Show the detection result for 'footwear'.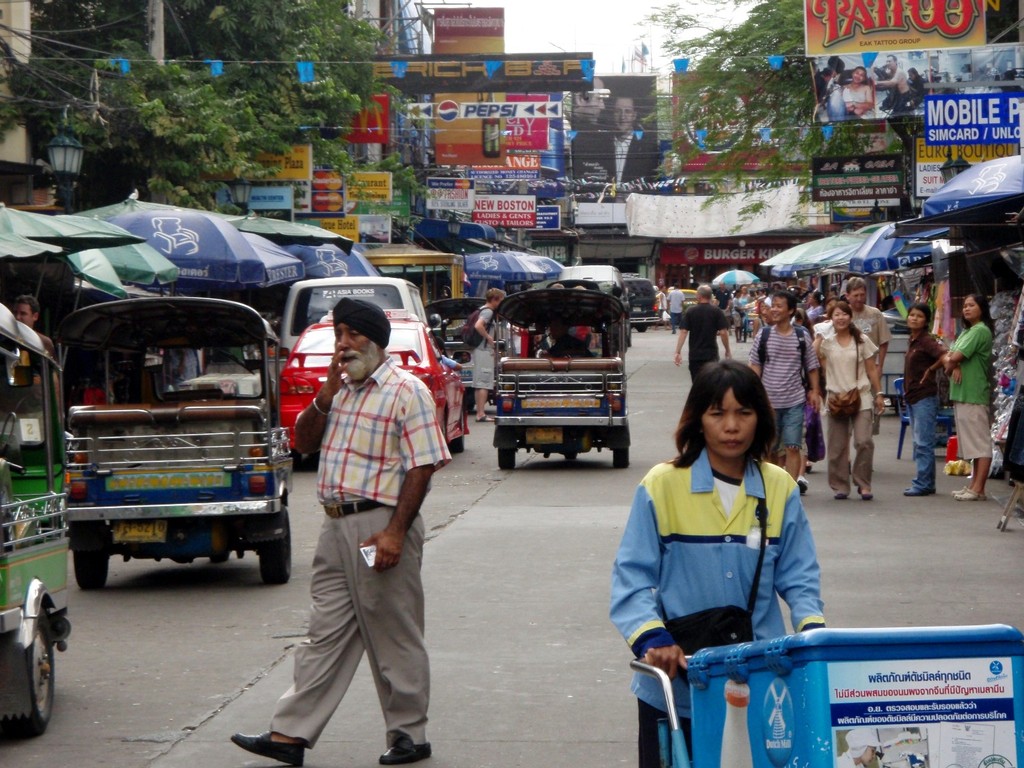
<bbox>373, 736, 432, 767</bbox>.
